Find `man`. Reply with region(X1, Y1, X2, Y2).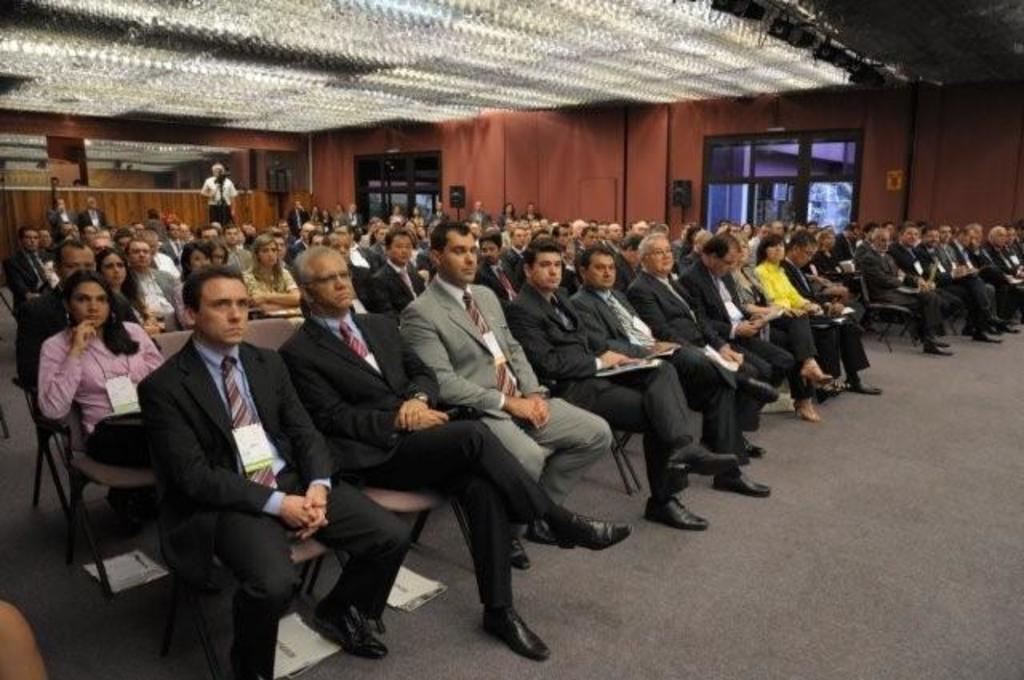
region(477, 230, 514, 293).
